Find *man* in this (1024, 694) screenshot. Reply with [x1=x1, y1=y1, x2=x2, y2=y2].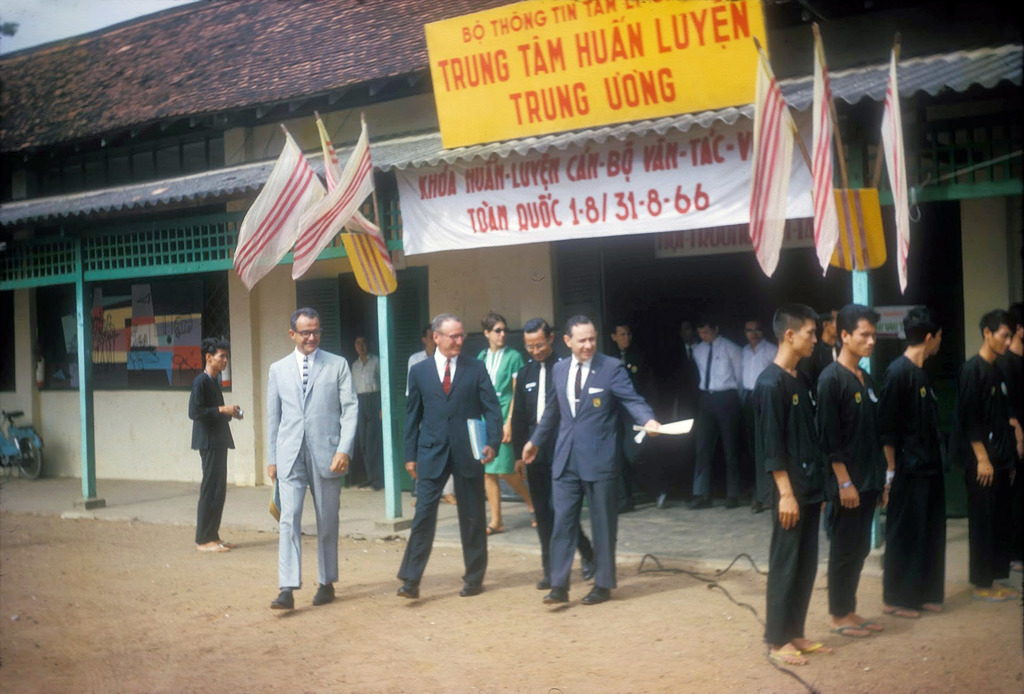
[x1=687, y1=316, x2=743, y2=510].
